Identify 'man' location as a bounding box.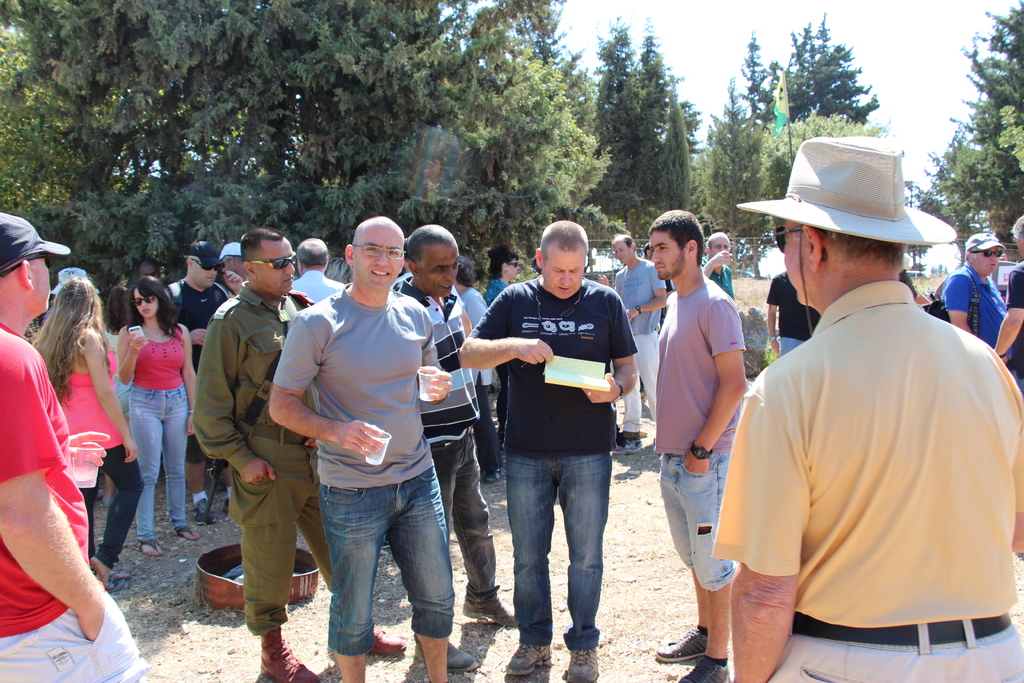
bbox=(713, 151, 1021, 682).
